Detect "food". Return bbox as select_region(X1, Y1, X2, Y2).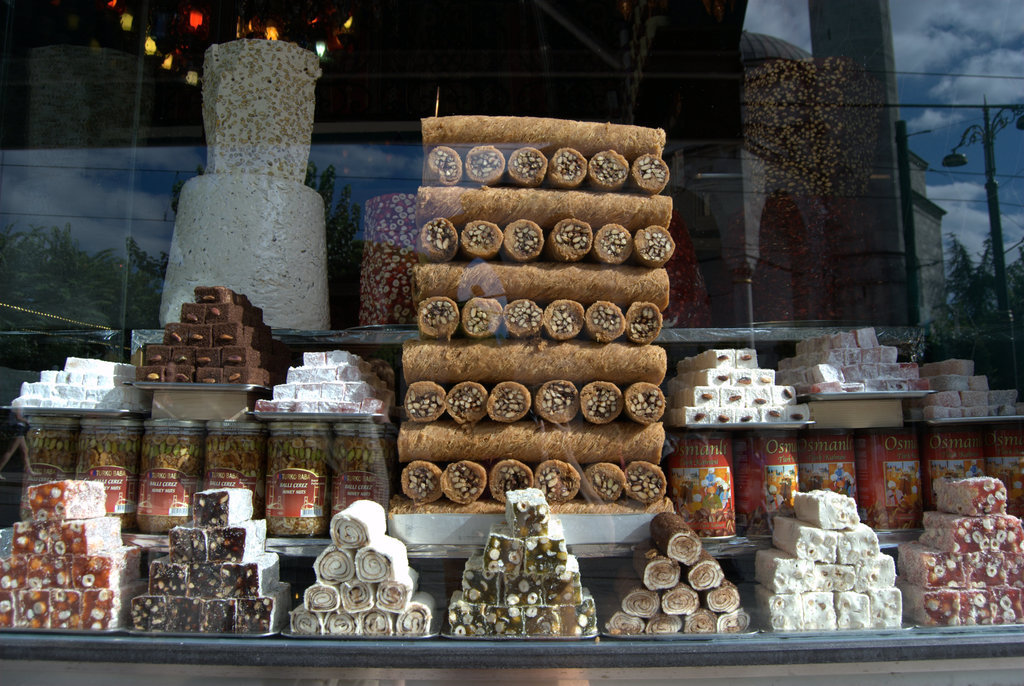
select_region(289, 498, 433, 639).
